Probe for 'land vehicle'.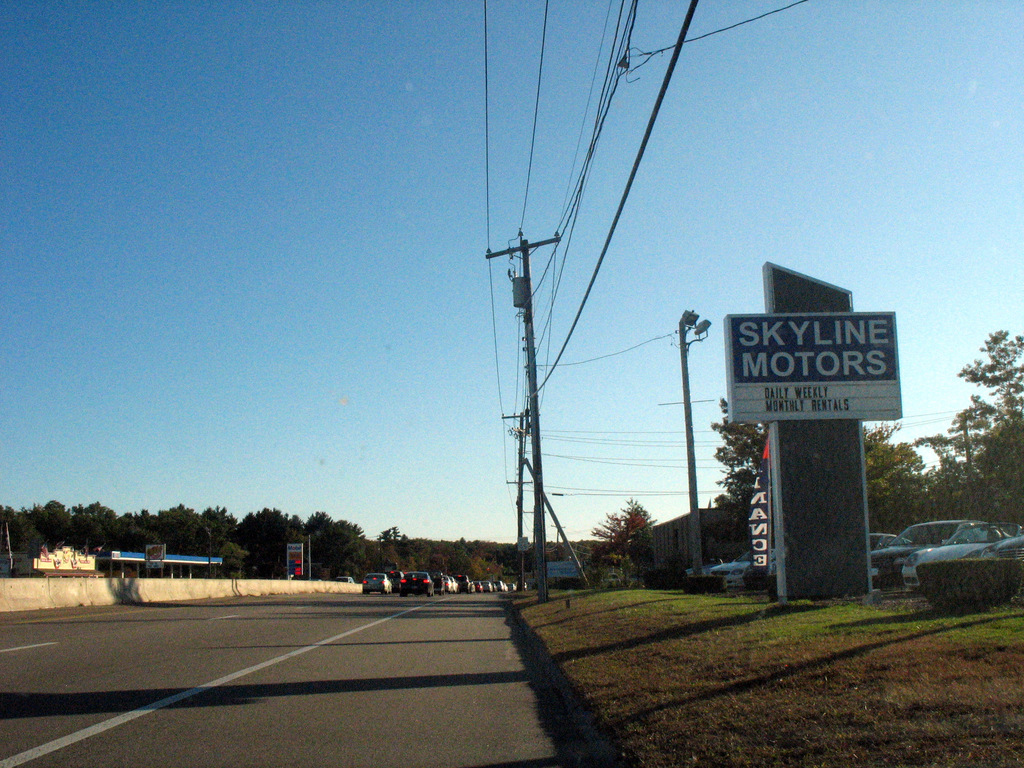
Probe result: box=[479, 582, 481, 592].
